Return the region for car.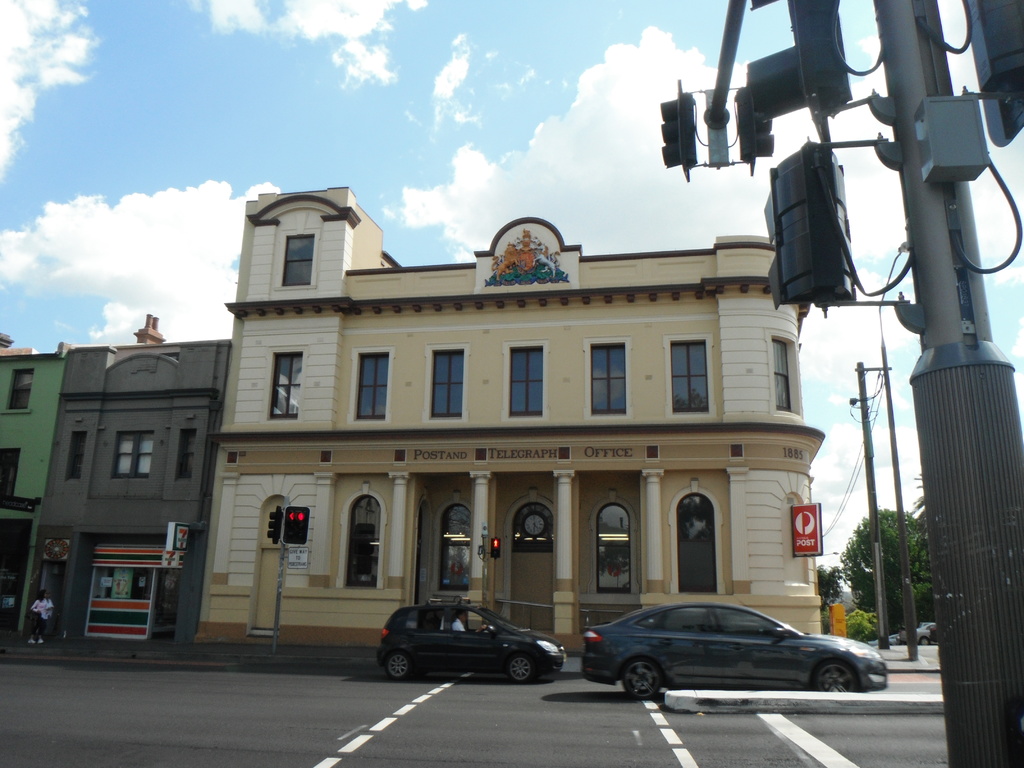
box=[555, 605, 873, 704].
